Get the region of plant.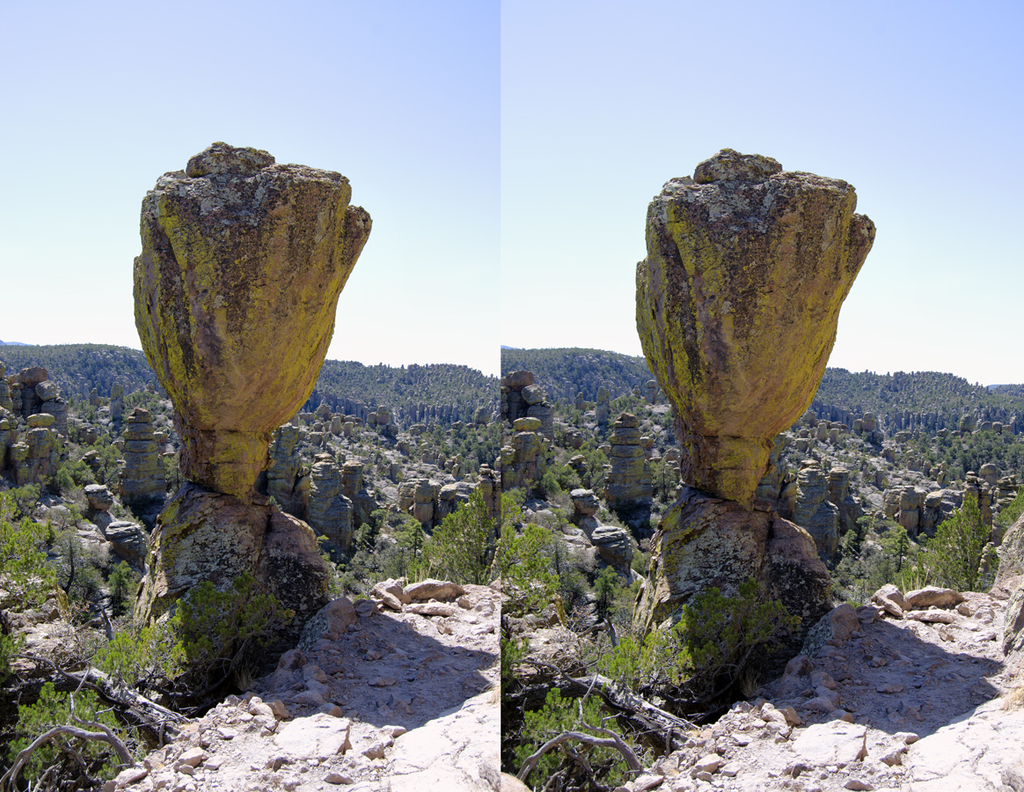
<region>14, 664, 145, 791</region>.
